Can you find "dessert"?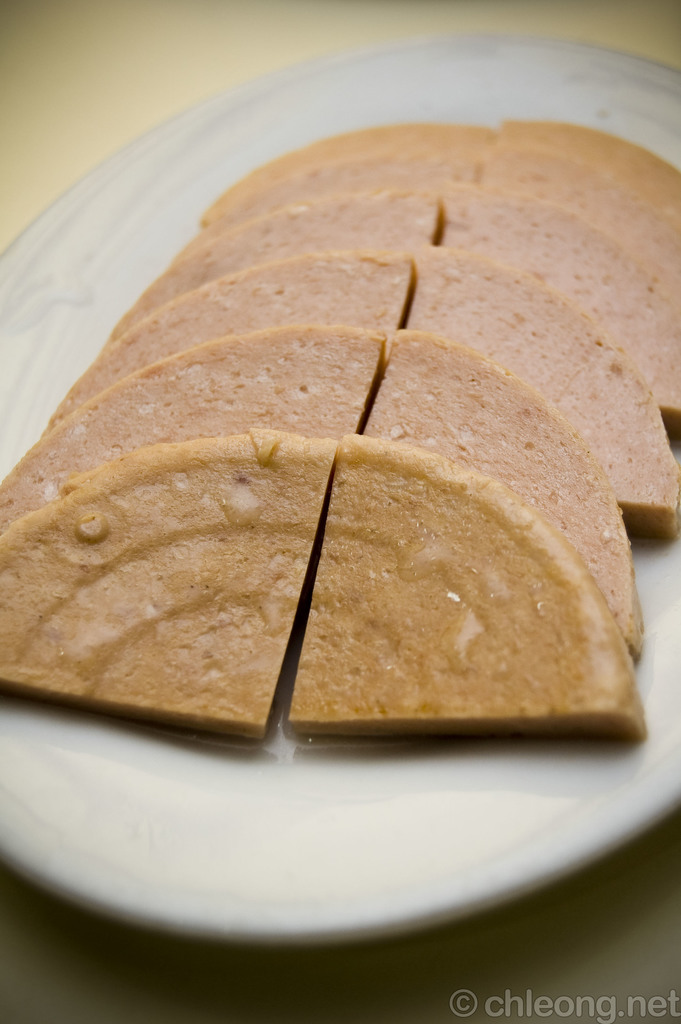
Yes, bounding box: [left=50, top=257, right=434, bottom=411].
